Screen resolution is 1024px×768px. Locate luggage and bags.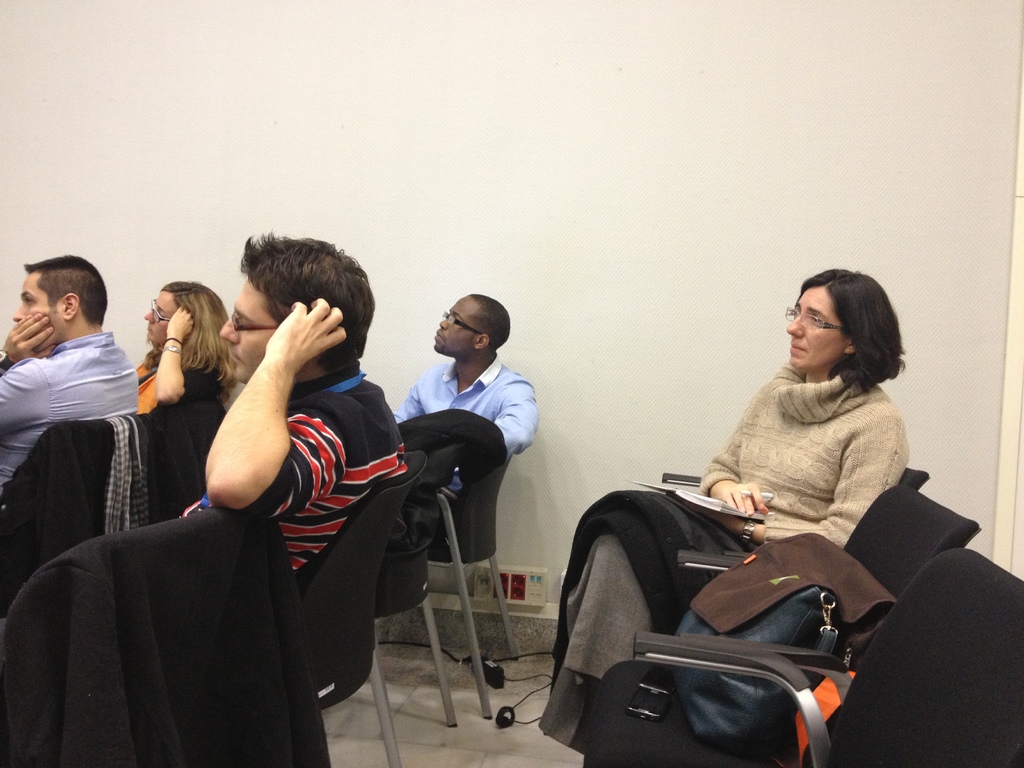
672 588 854 733.
